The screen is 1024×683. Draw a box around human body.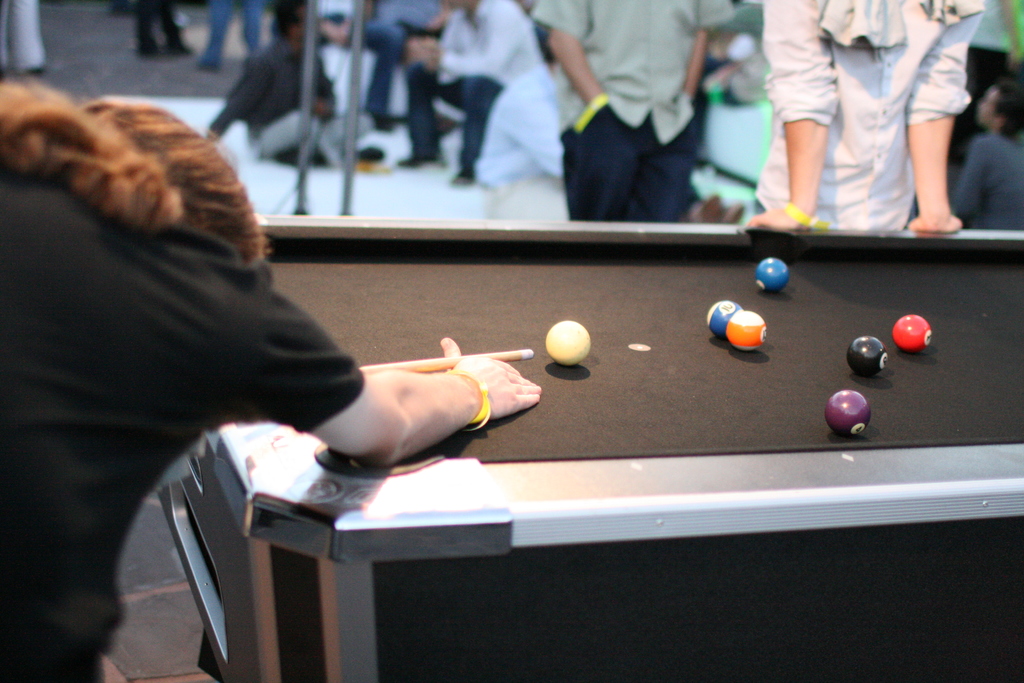
rect(321, 0, 379, 113).
